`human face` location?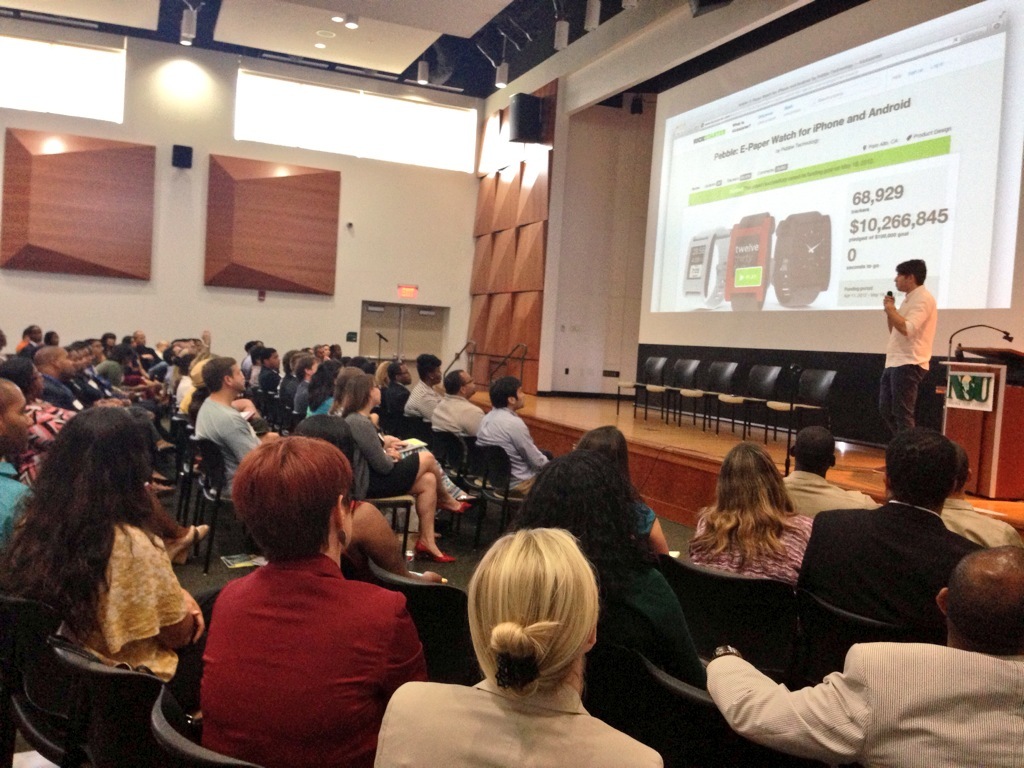
locate(4, 388, 34, 455)
